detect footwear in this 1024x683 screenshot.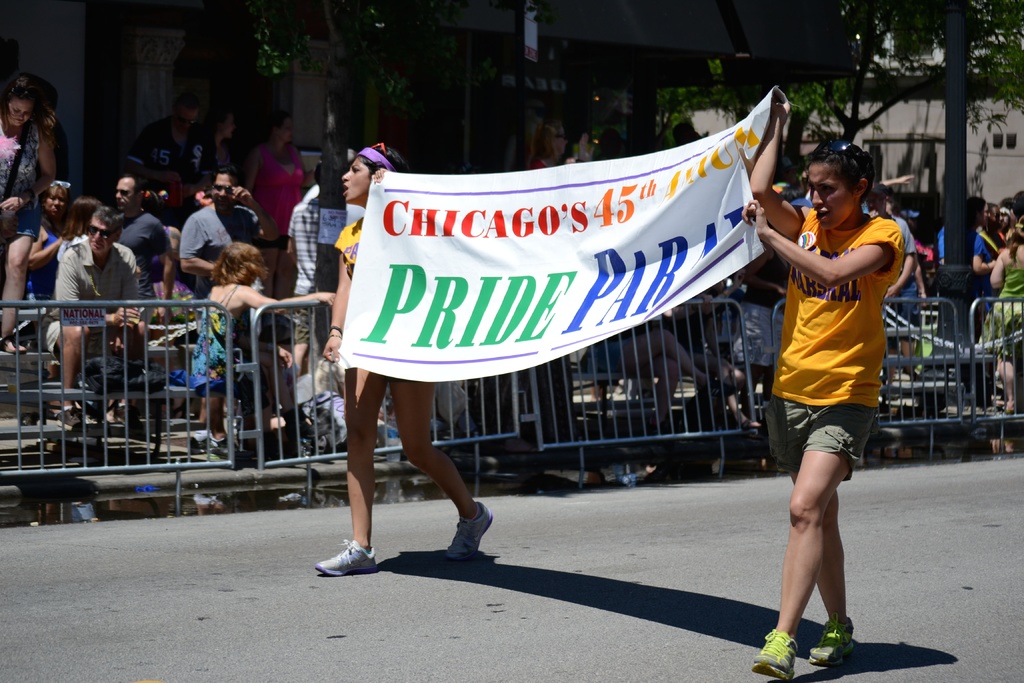
Detection: bbox=[806, 609, 853, 671].
